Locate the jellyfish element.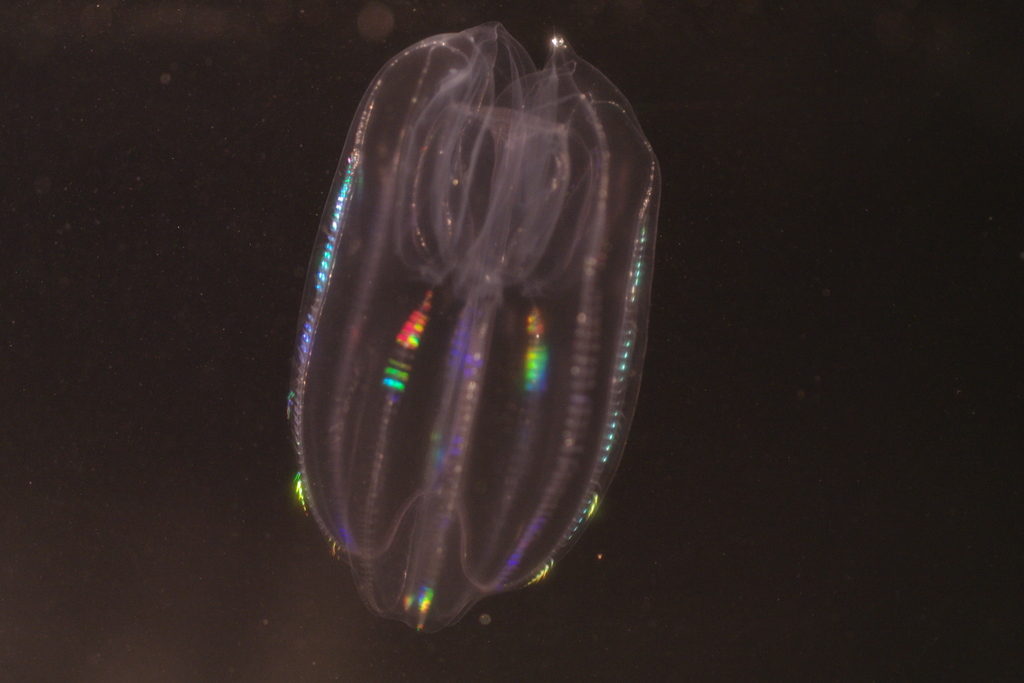
Element bbox: (x1=278, y1=16, x2=664, y2=635).
